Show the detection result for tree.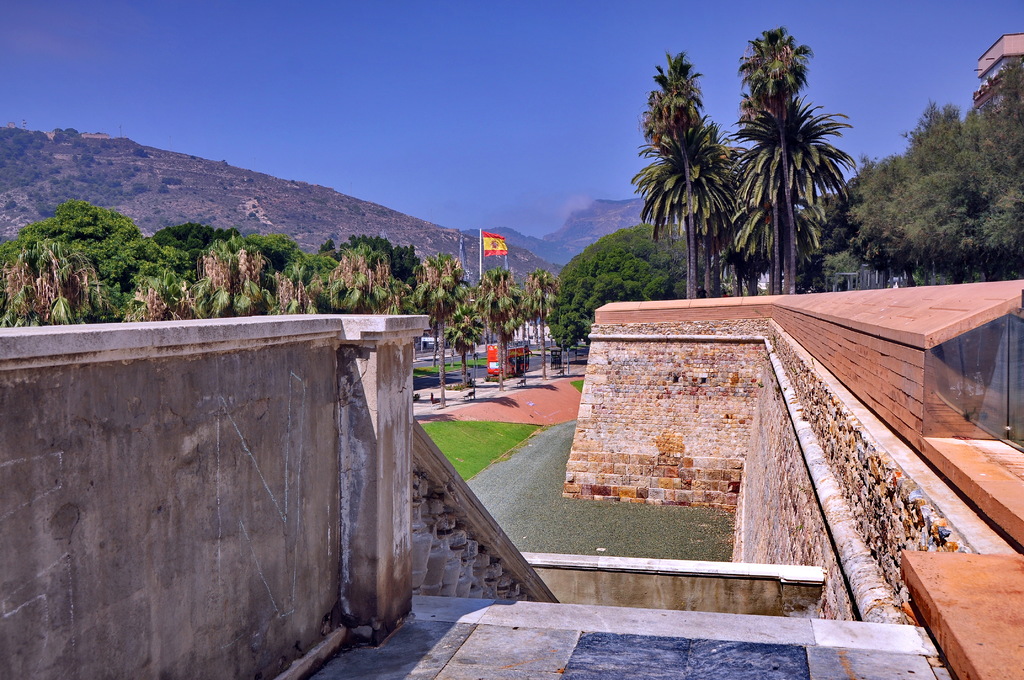
bbox(546, 222, 715, 353).
